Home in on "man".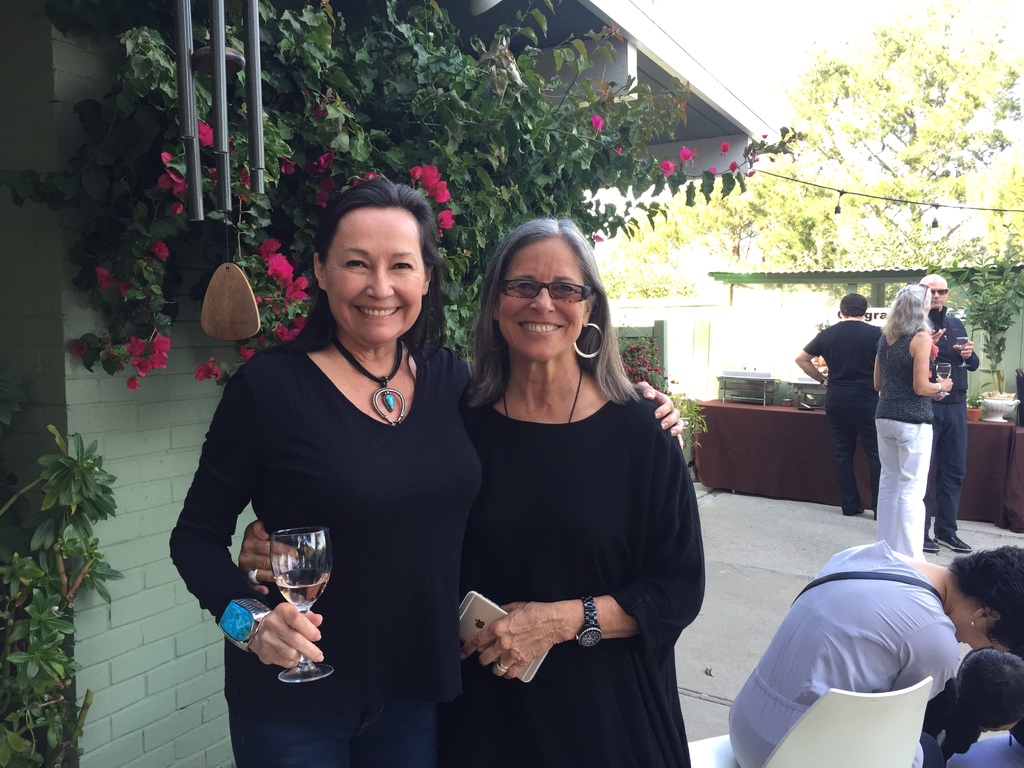
Homed in at locate(918, 270, 982, 553).
